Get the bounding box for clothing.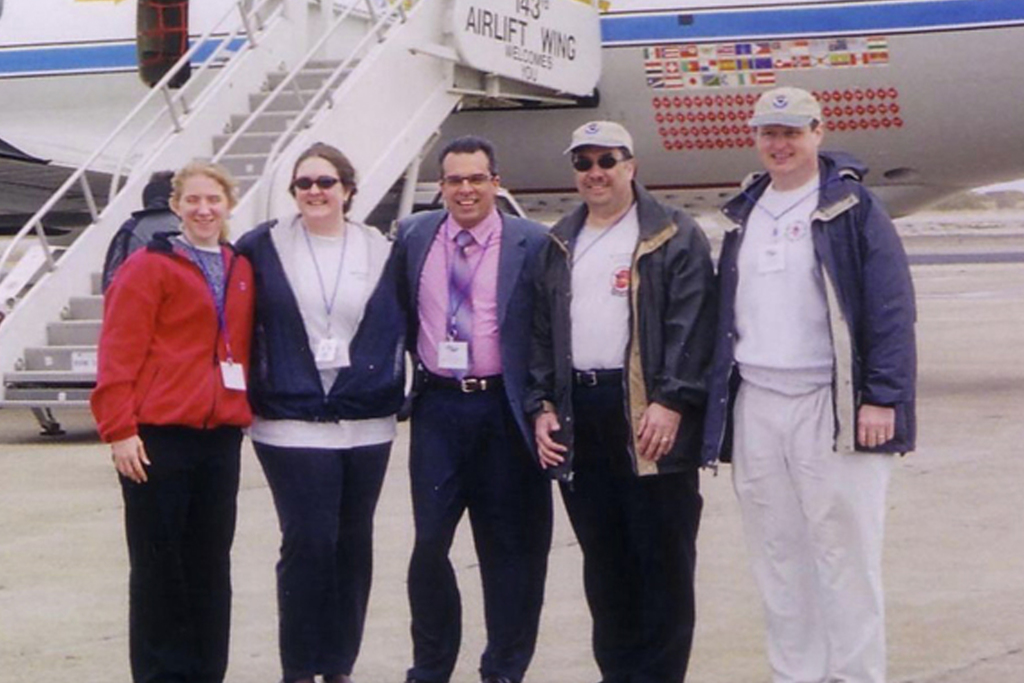
crop(97, 199, 187, 280).
